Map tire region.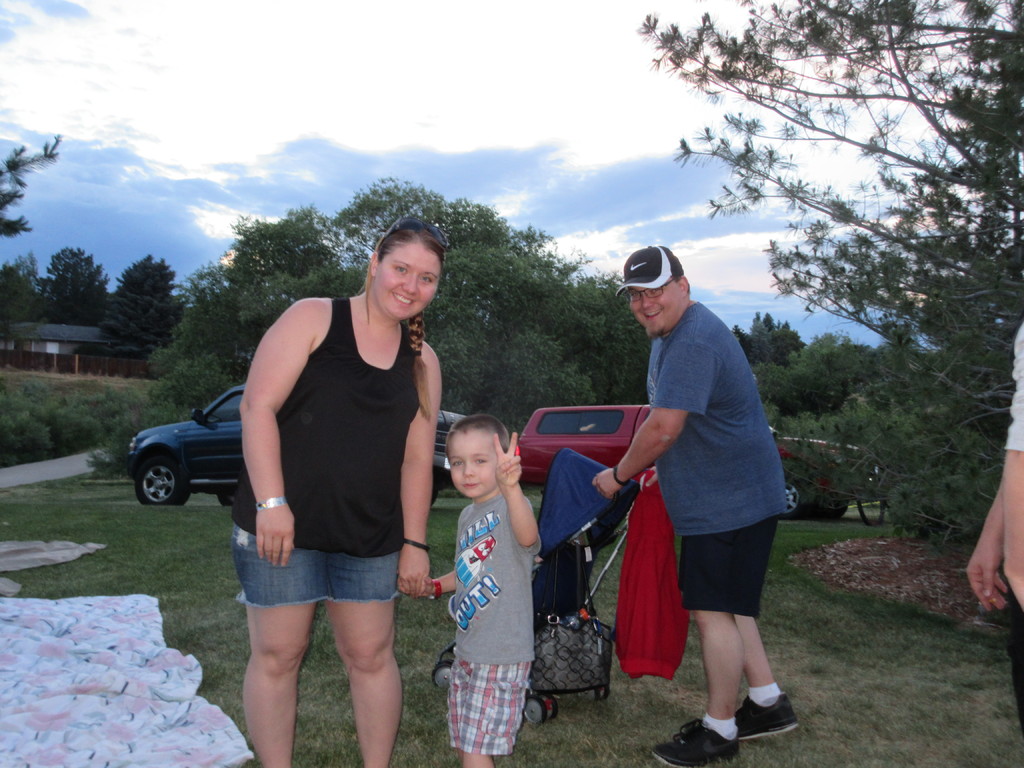
Mapped to 138, 451, 191, 505.
